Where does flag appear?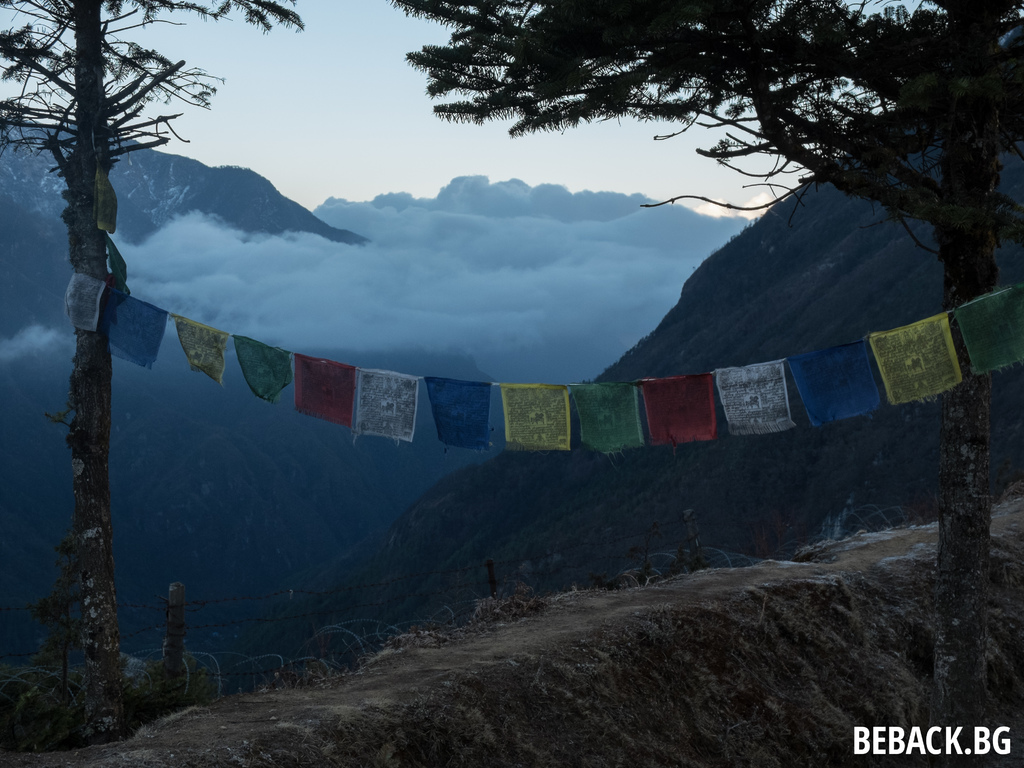
Appears at 425/381/493/449.
